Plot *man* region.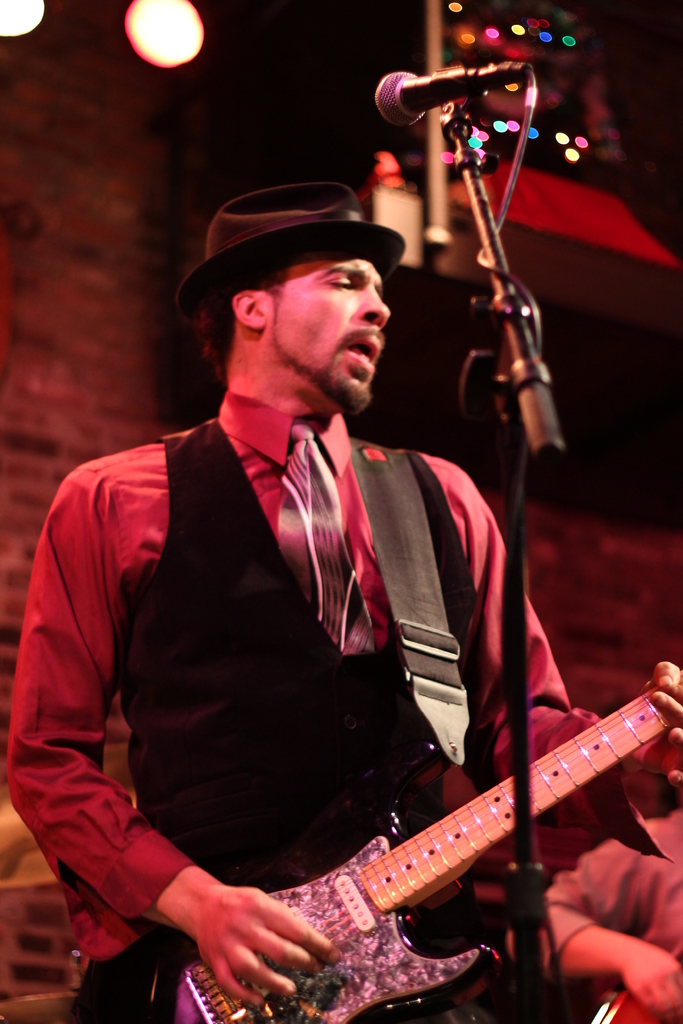
Plotted at bbox(89, 239, 638, 1023).
